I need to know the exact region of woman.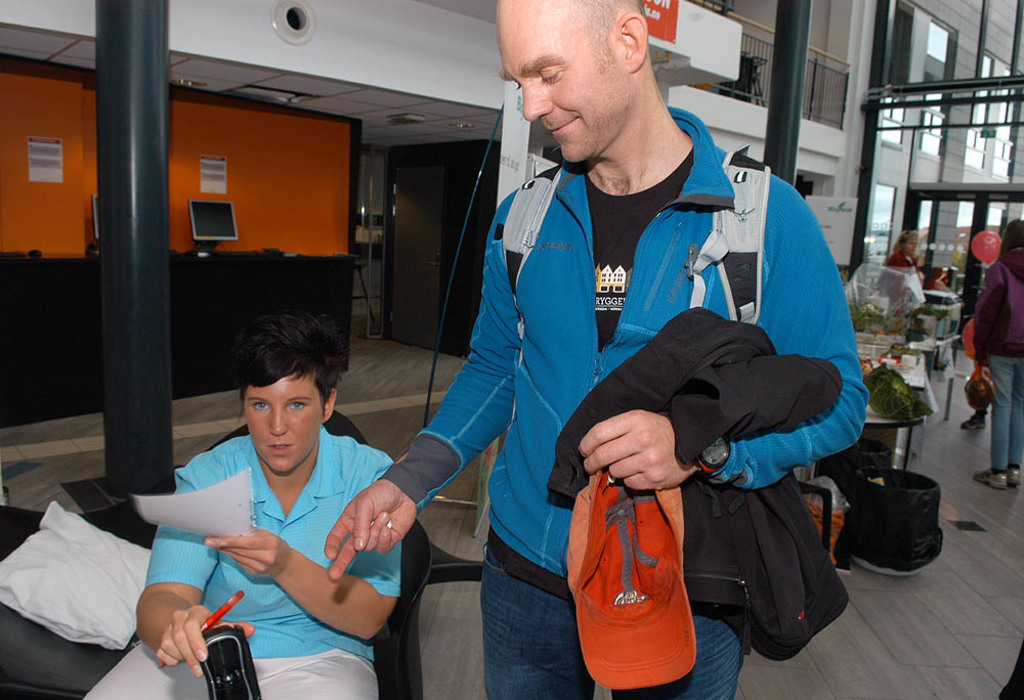
Region: 972, 219, 1023, 486.
